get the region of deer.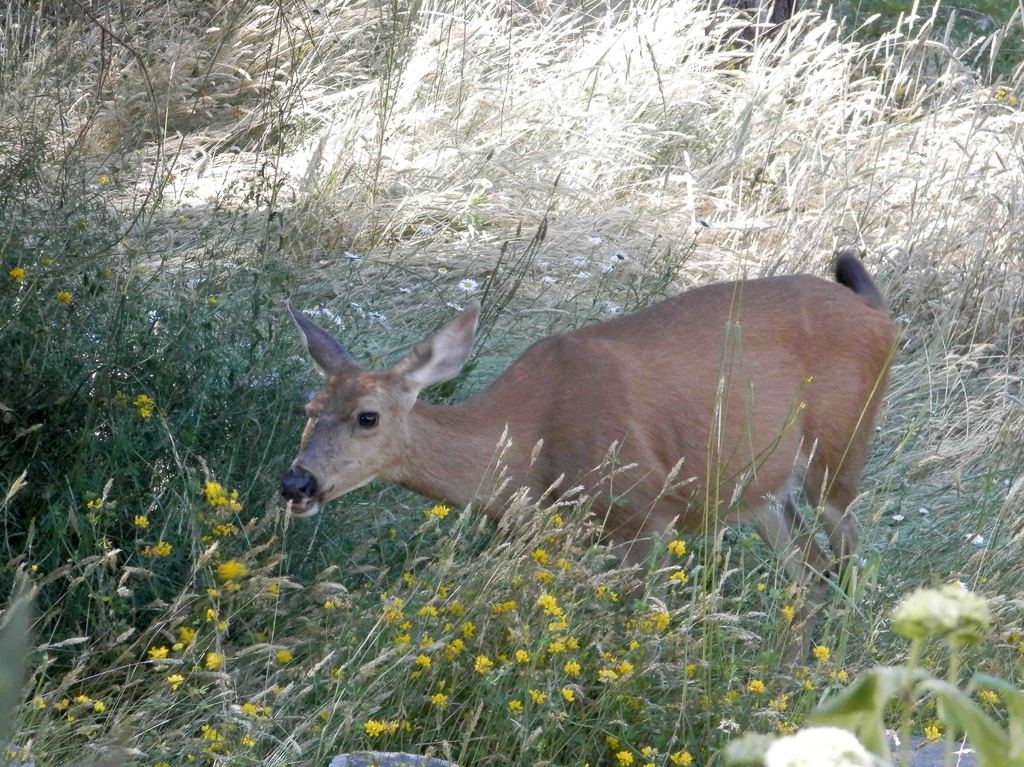
x1=278 y1=250 x2=902 y2=698.
